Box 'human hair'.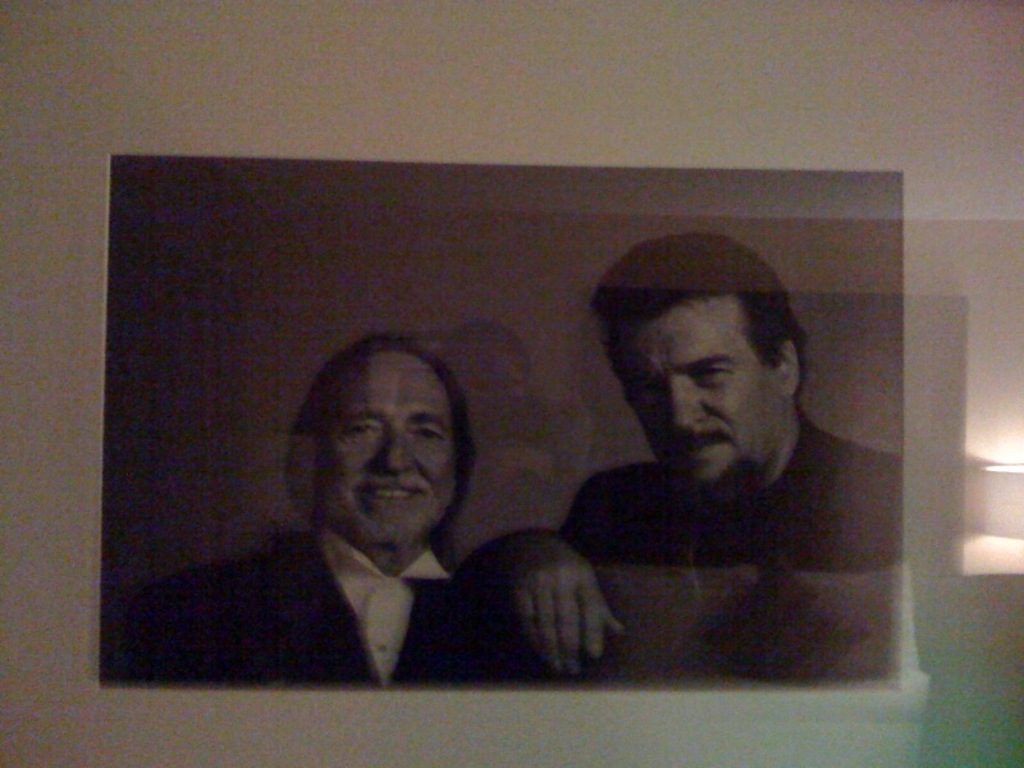
279:328:476:549.
